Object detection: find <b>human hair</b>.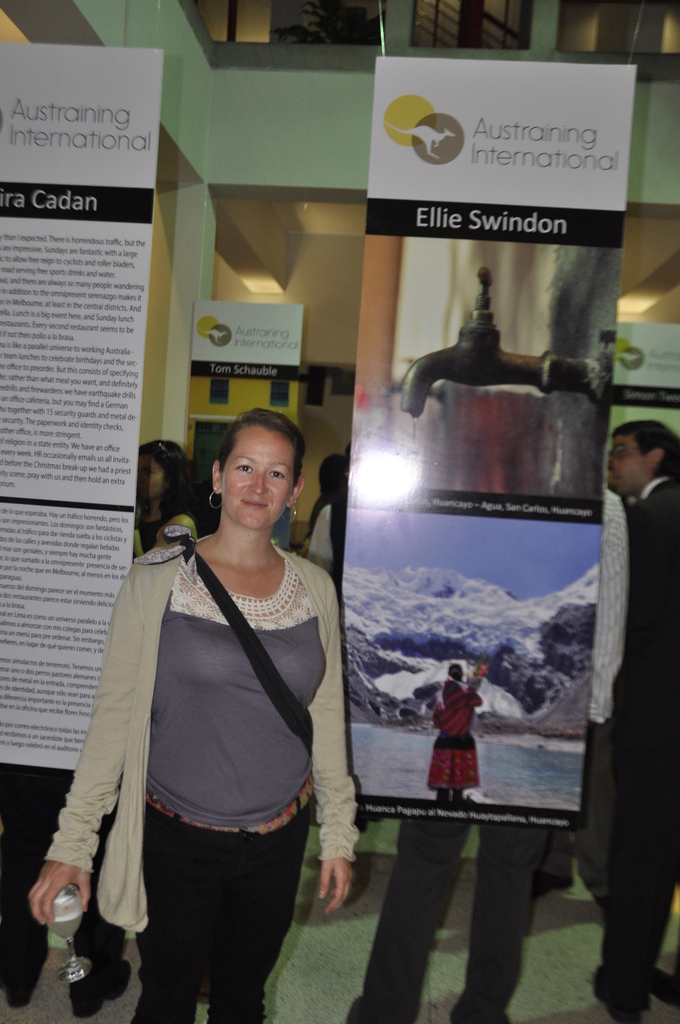
left=619, top=417, right=679, bottom=474.
